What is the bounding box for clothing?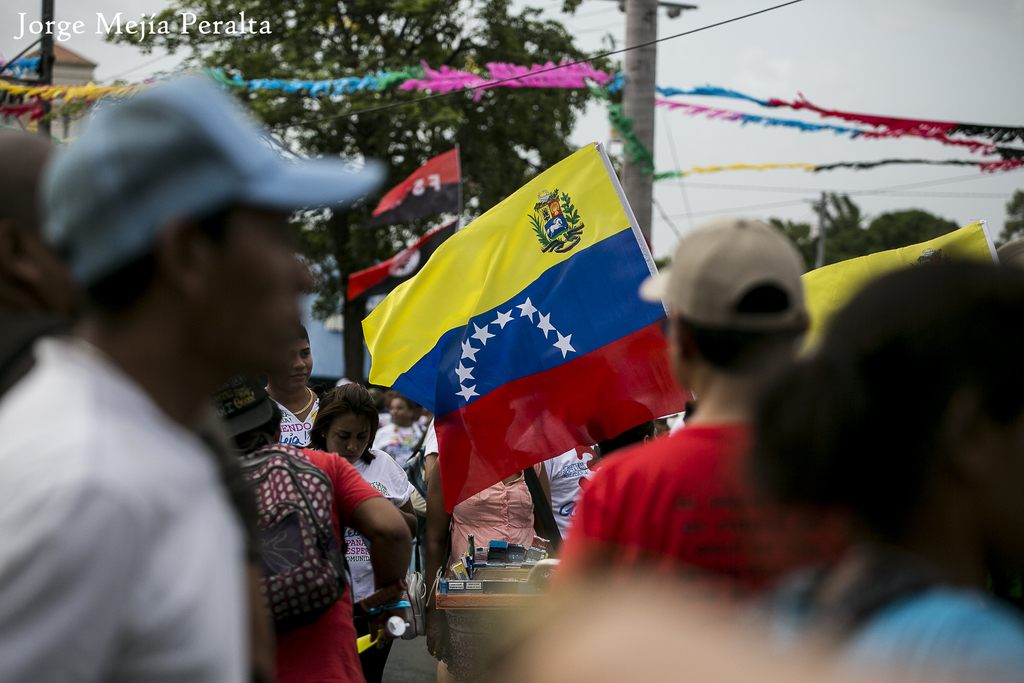
348,449,411,682.
